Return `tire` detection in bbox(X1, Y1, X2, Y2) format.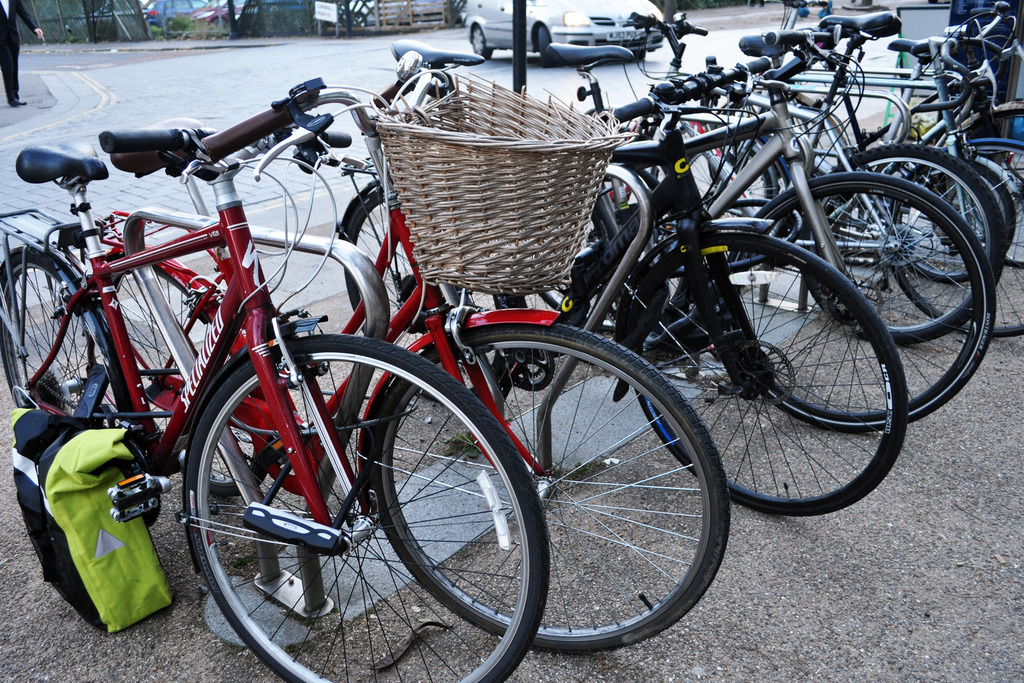
bbox(727, 171, 996, 435).
